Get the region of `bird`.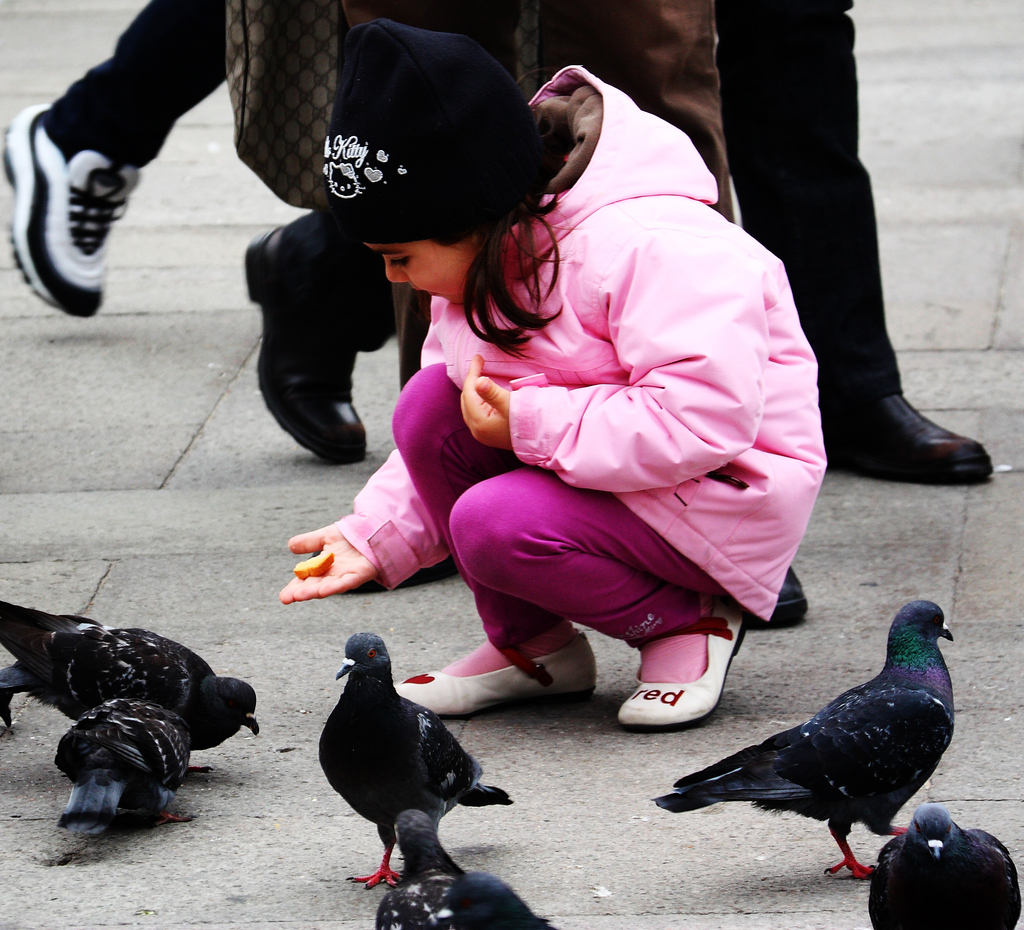
317, 629, 518, 889.
